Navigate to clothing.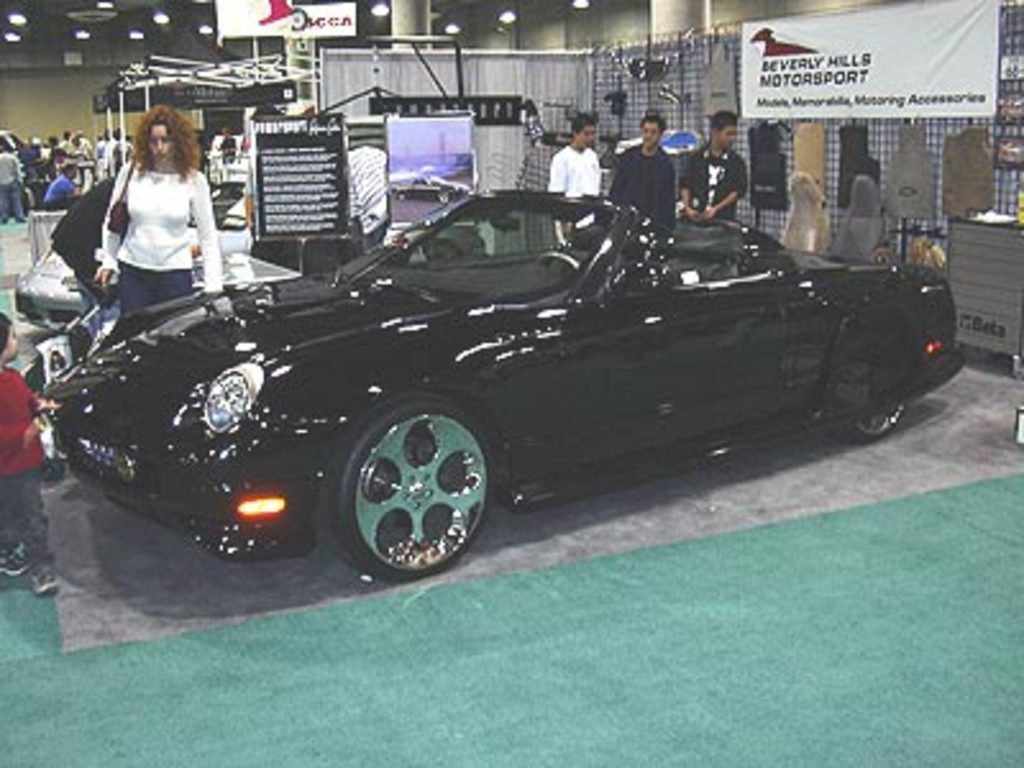
Navigation target: 684,154,758,228.
